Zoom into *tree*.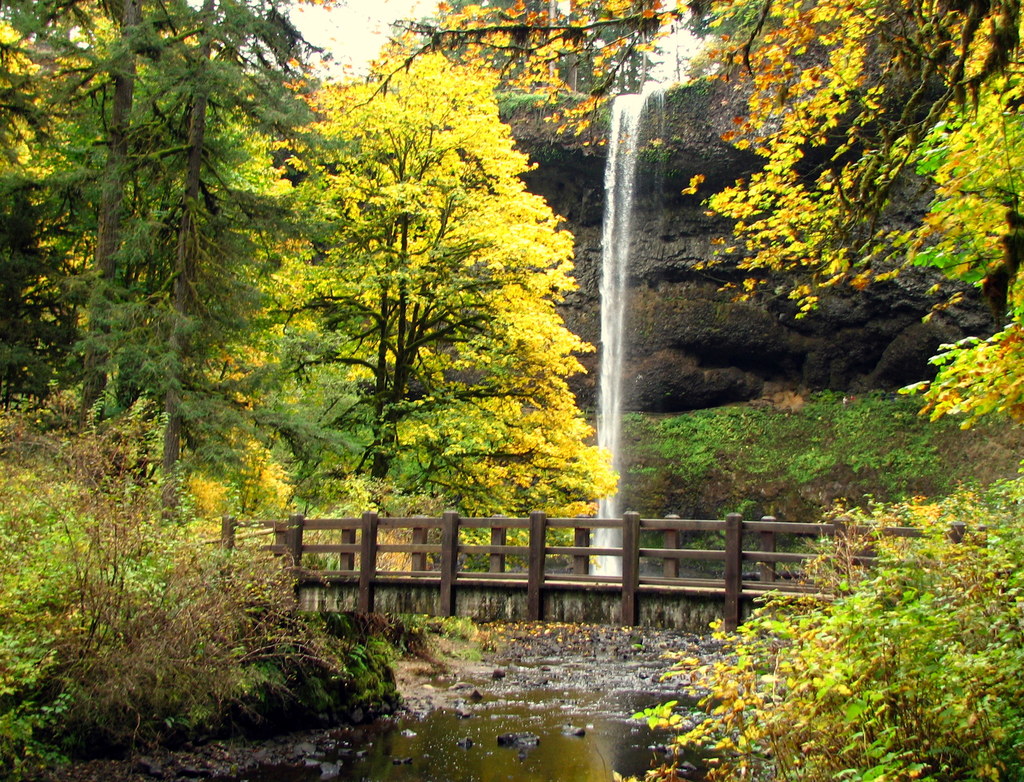
Zoom target: l=110, t=0, r=333, b=500.
